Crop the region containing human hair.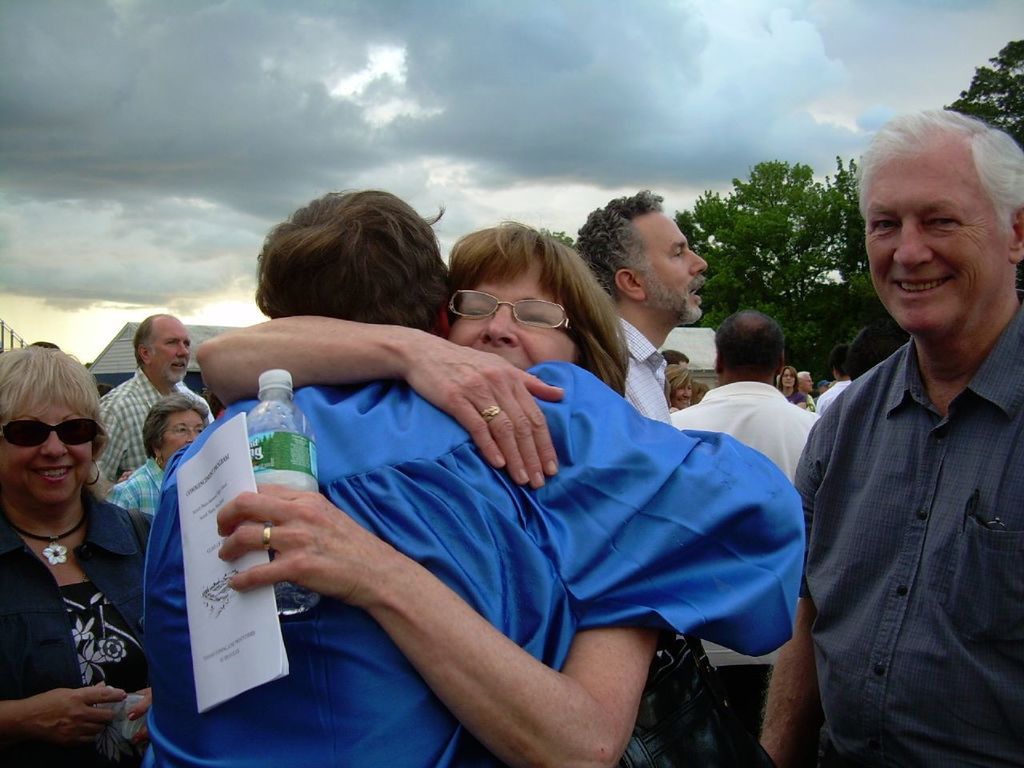
Crop region: [x1=0, y1=346, x2=114, y2=501].
